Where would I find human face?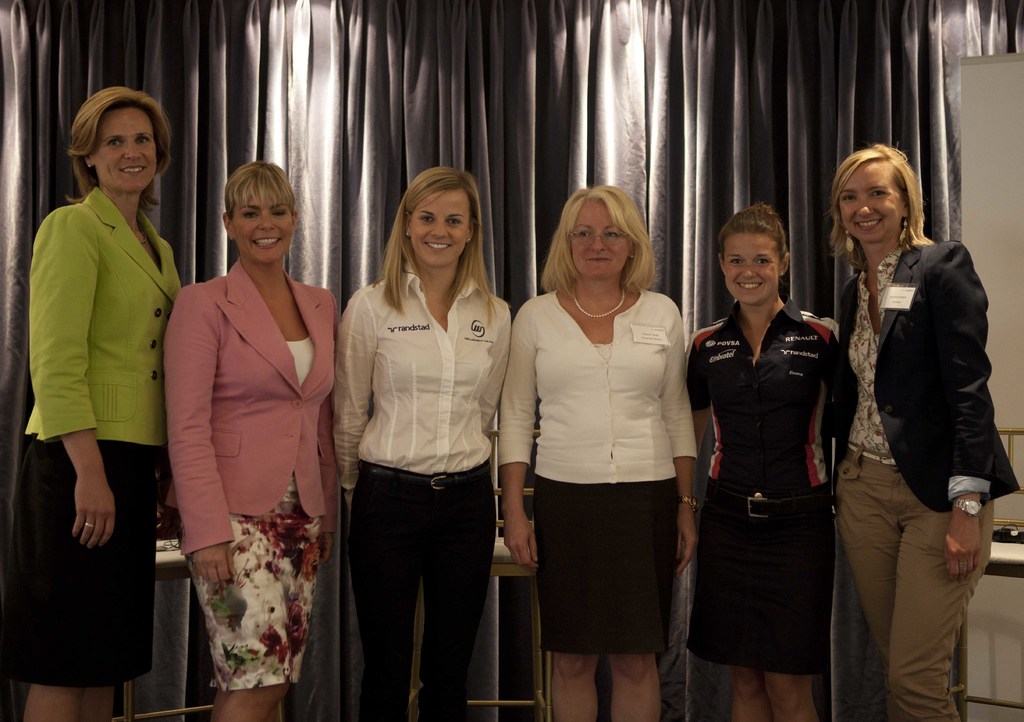
At 566/207/636/283.
